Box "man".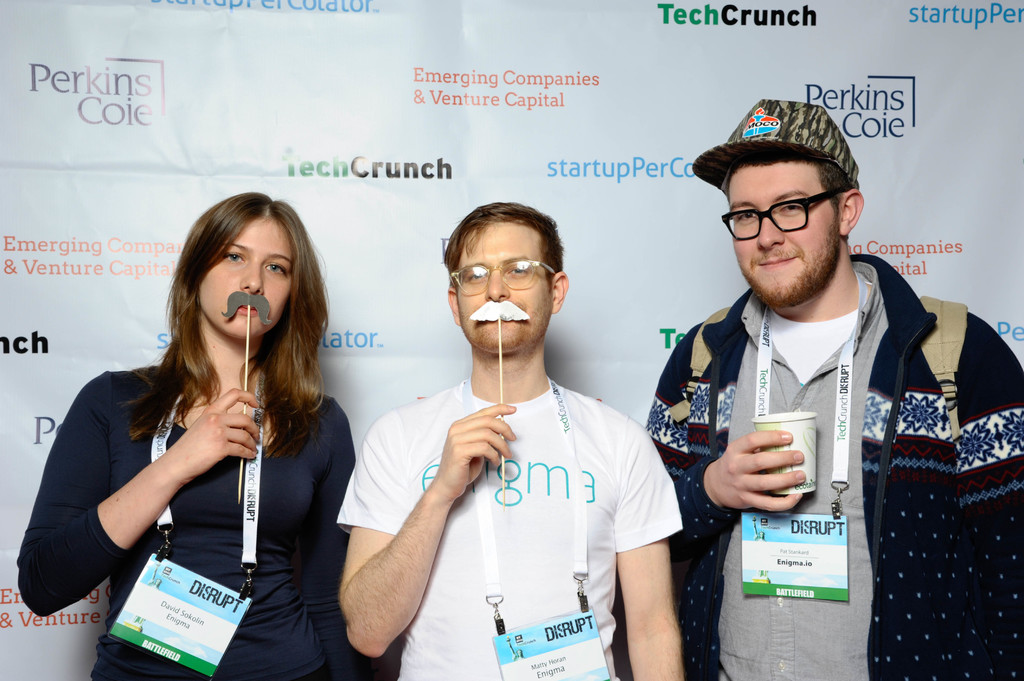
x1=643 y1=101 x2=1023 y2=680.
